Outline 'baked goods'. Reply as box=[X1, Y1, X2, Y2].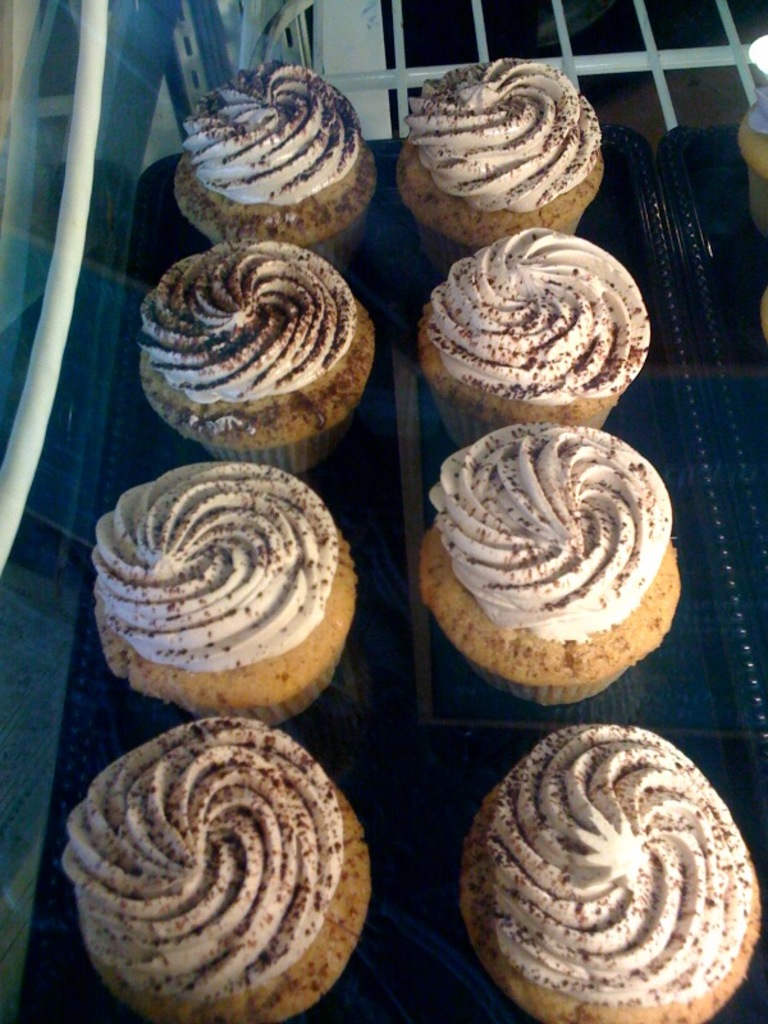
box=[172, 60, 374, 275].
